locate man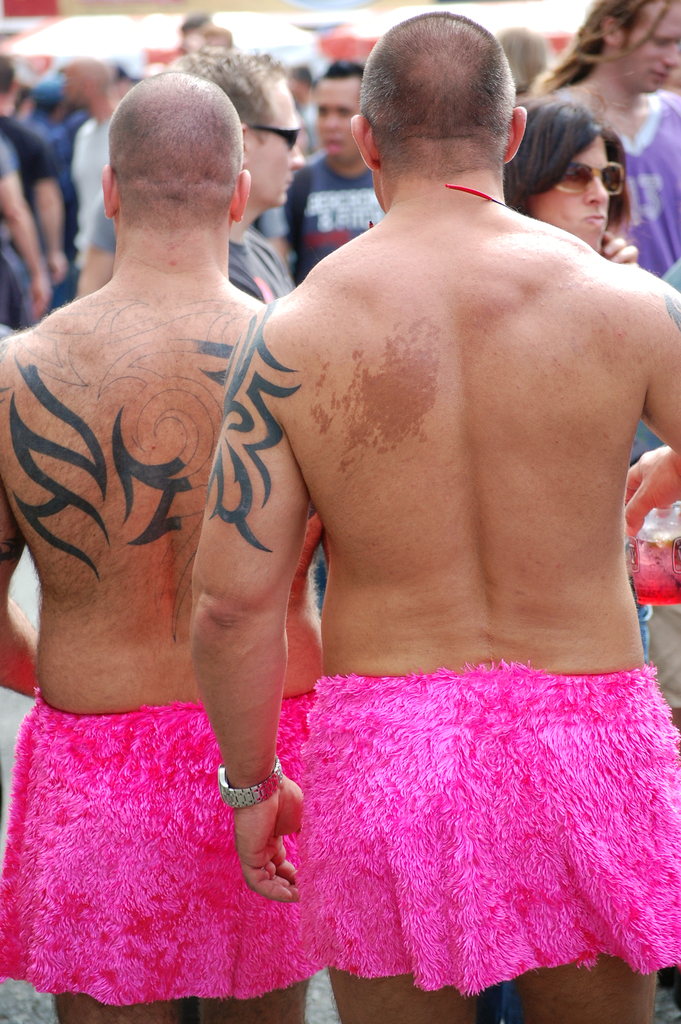
0/63/327/1023
